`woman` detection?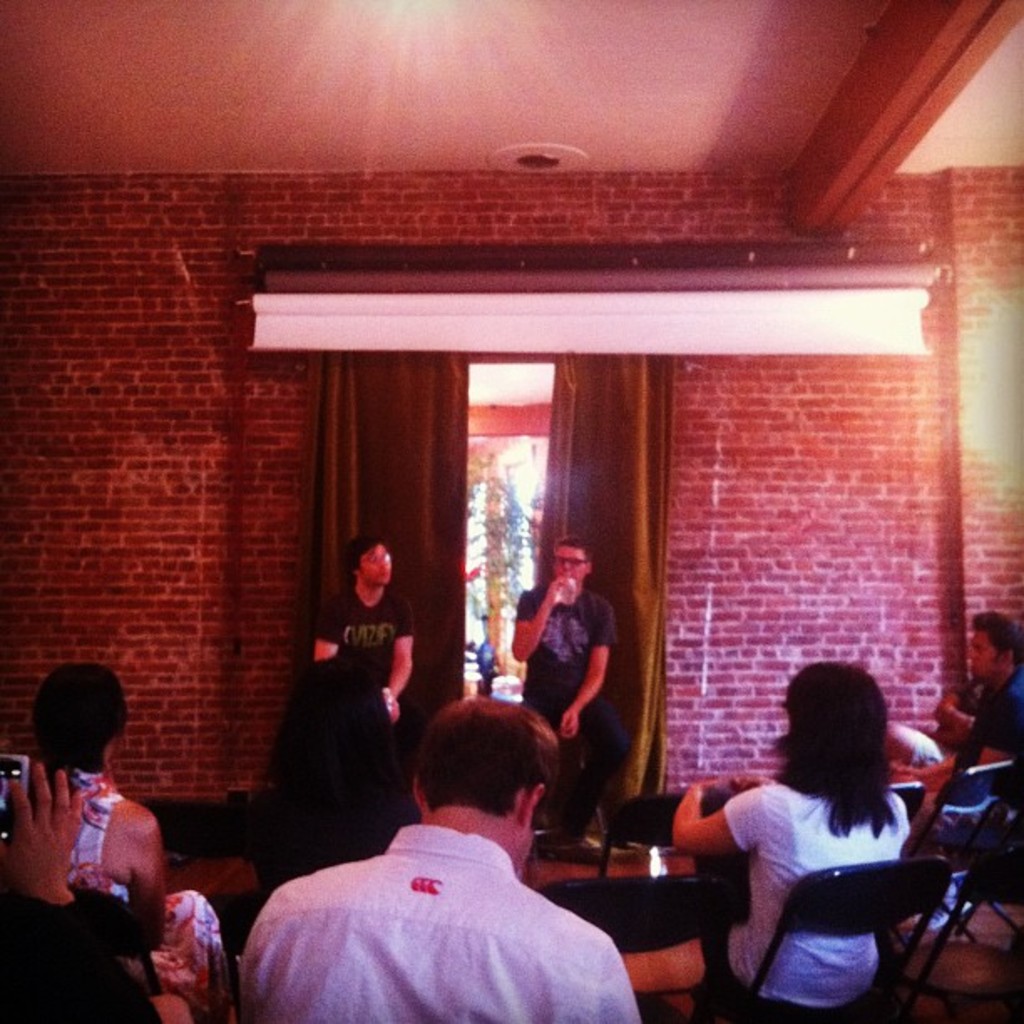
(x1=17, y1=653, x2=231, y2=1022)
